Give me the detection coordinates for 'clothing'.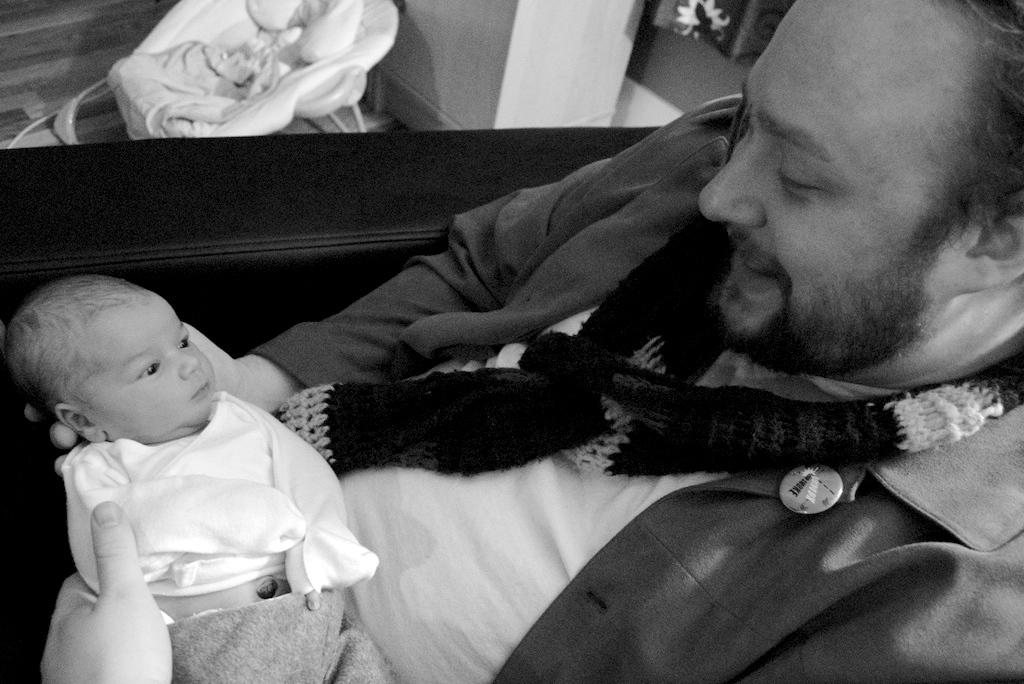
[250, 99, 1023, 681].
